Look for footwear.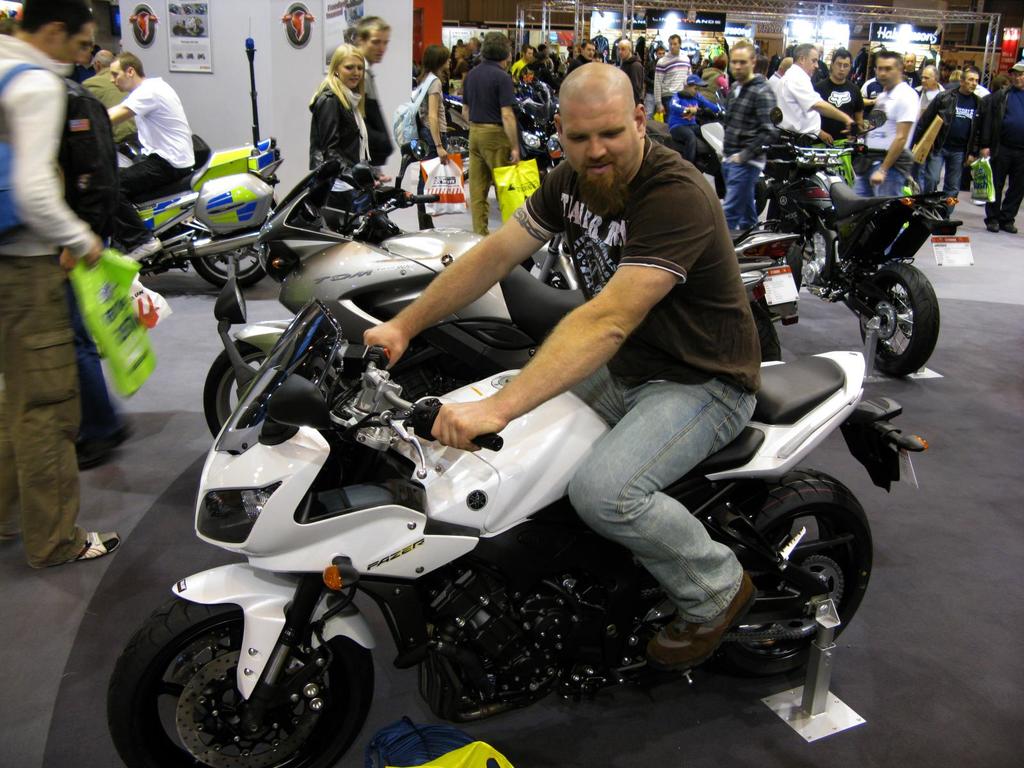
Found: Rect(1000, 221, 1021, 236).
